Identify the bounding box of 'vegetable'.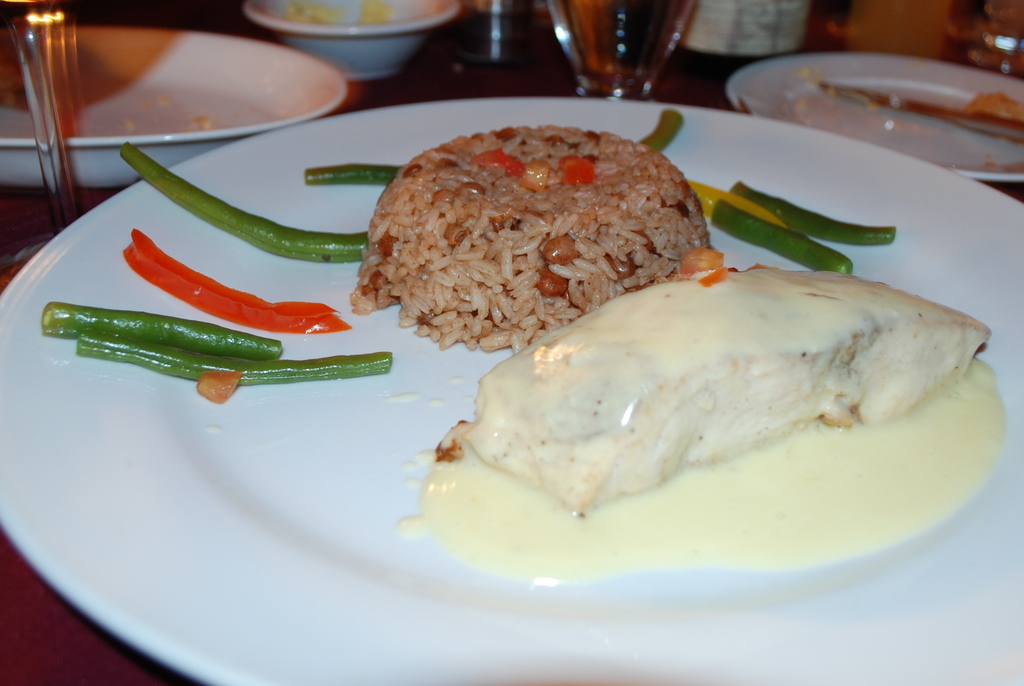
pyautogui.locateOnScreen(552, 152, 600, 186).
